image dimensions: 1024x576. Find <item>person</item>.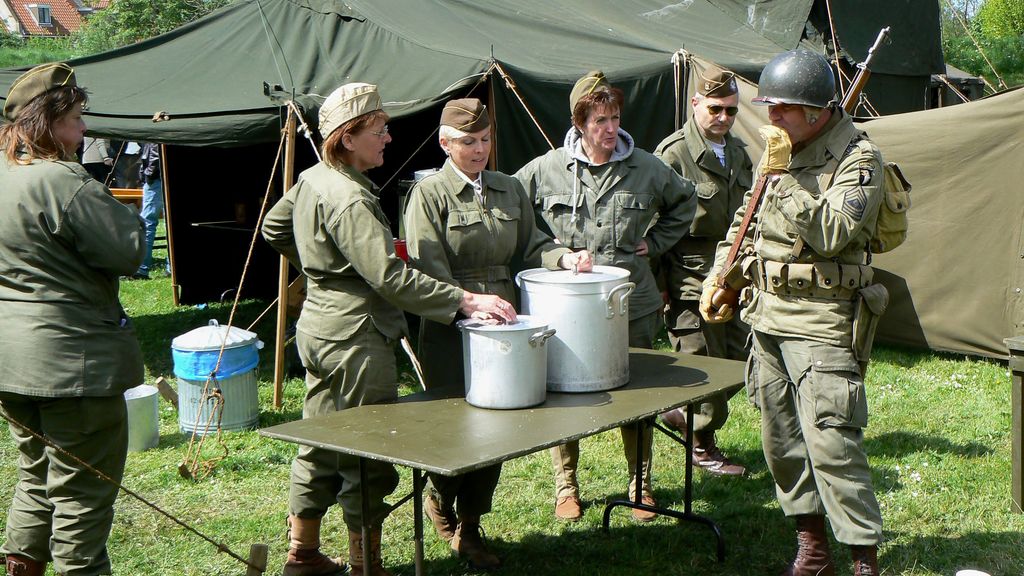
[136,138,178,280].
